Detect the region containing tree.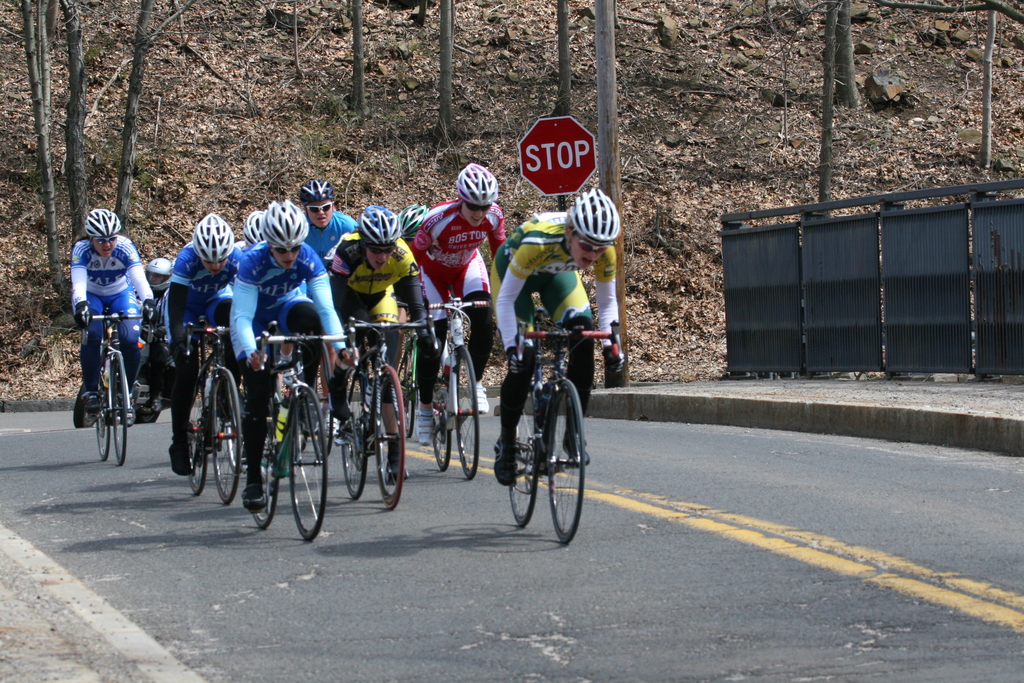
102/0/157/338.
